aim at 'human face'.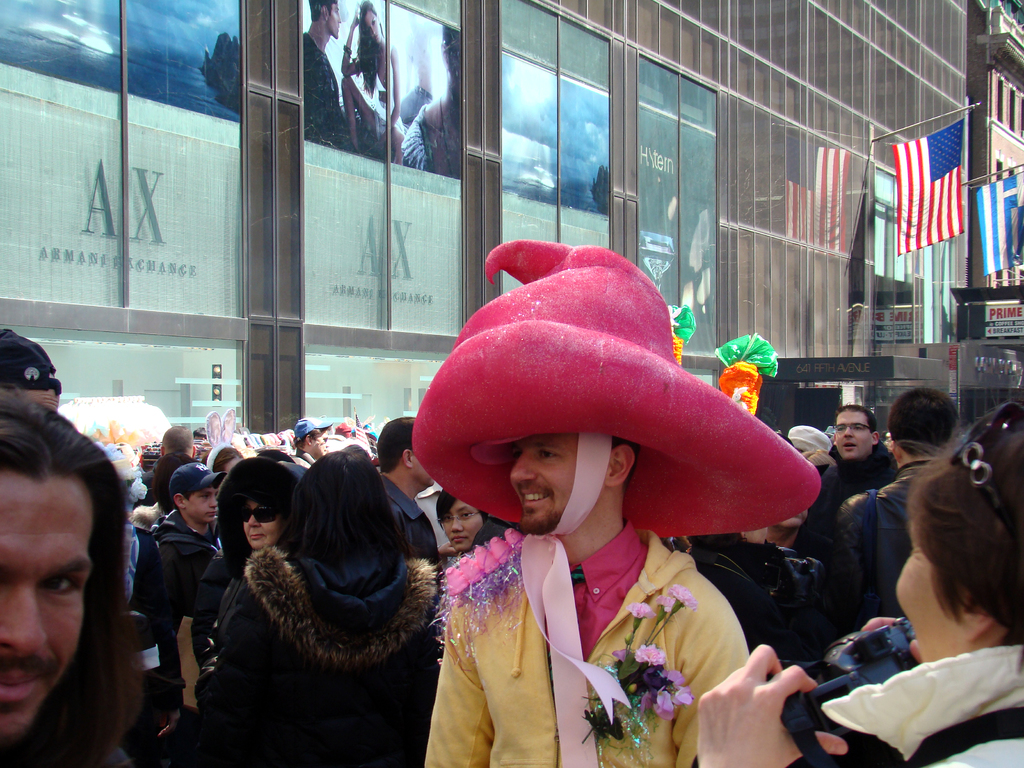
Aimed at BBox(239, 497, 288, 553).
